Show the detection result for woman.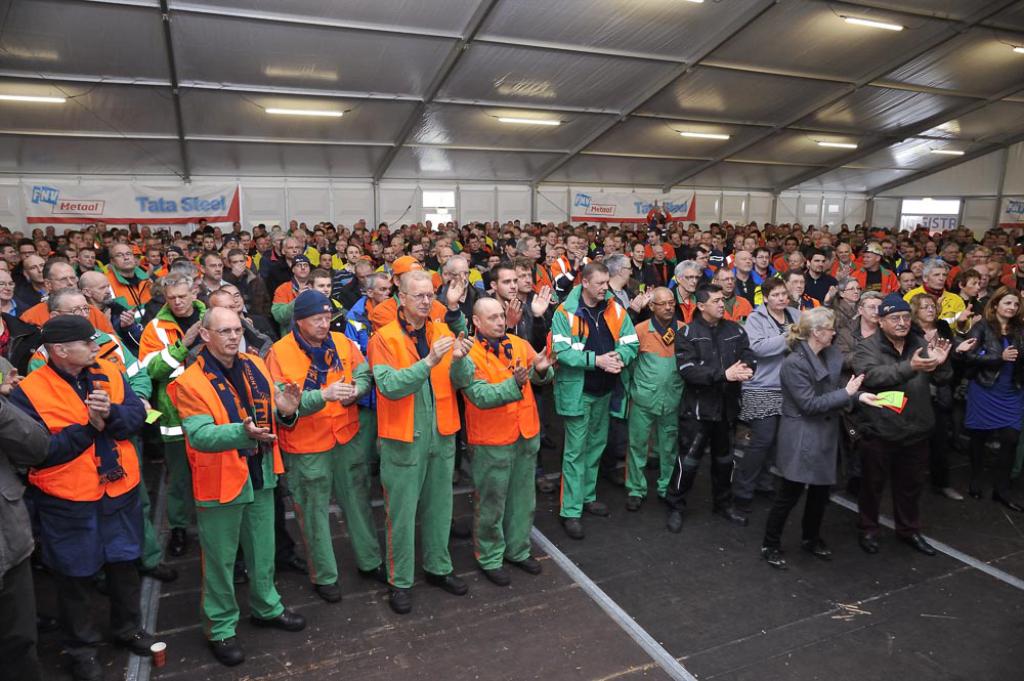
pyautogui.locateOnScreen(834, 276, 863, 350).
